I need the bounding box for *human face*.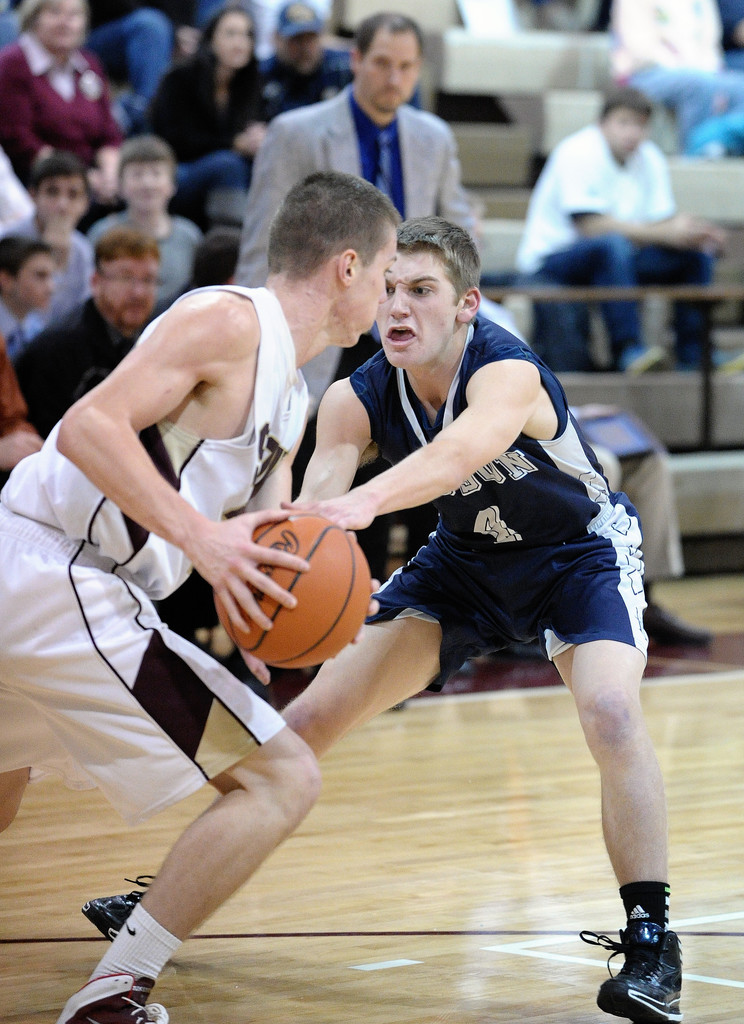
Here it is: region(605, 108, 652, 157).
